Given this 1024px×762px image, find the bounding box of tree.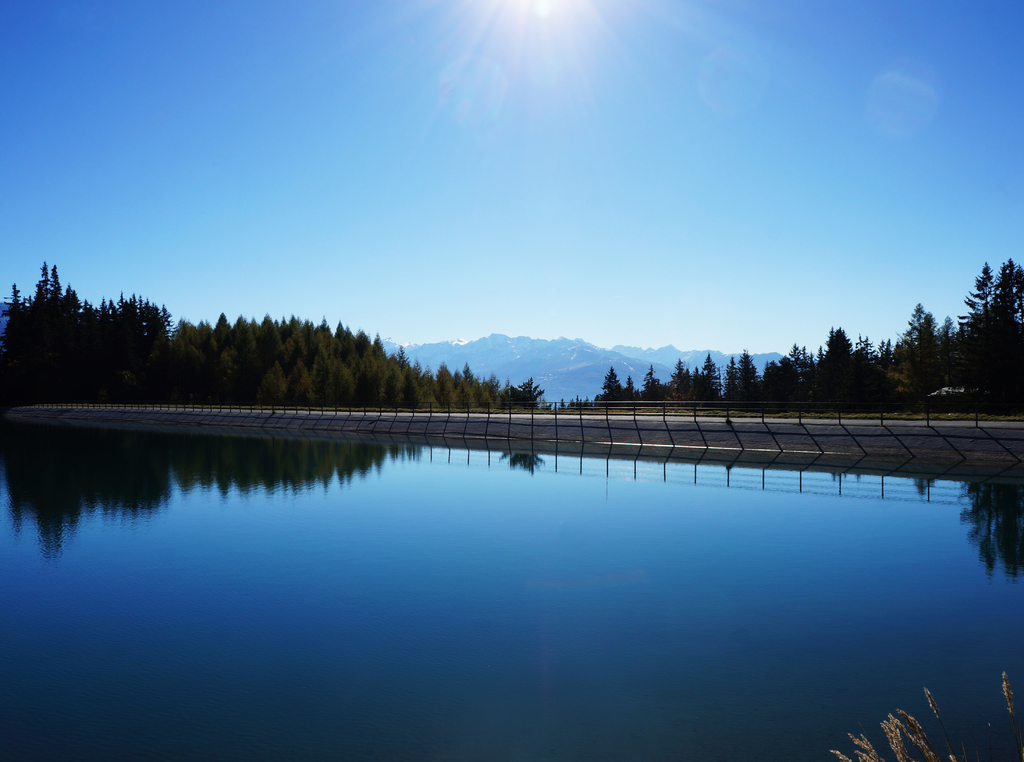
72,282,160,380.
